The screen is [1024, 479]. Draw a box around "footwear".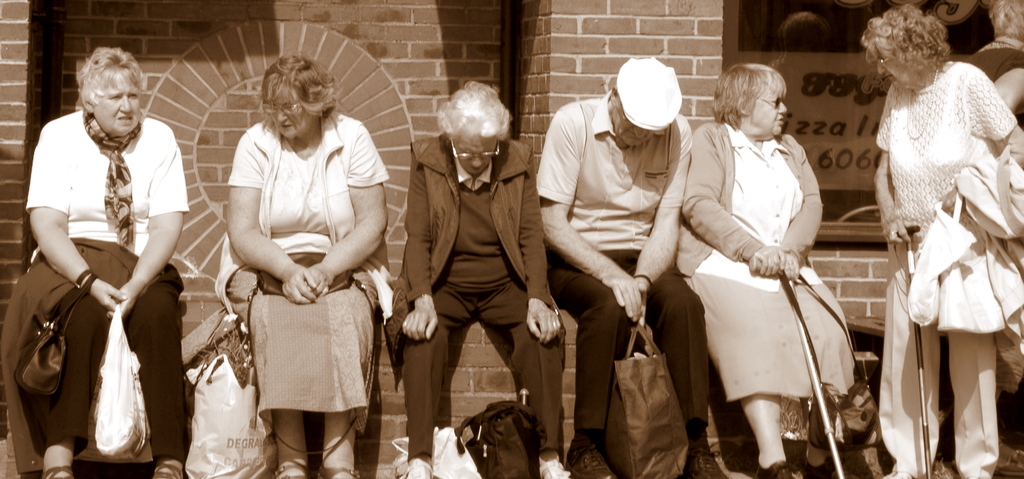
(x1=565, y1=436, x2=615, y2=478).
